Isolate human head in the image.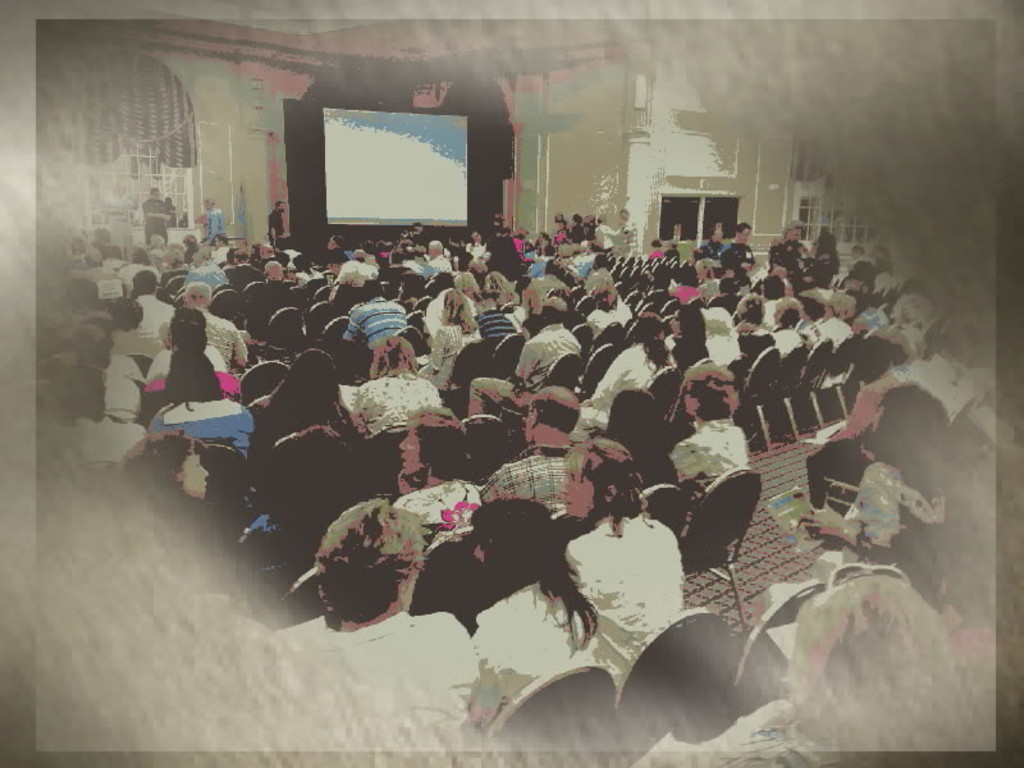
Isolated region: x1=859, y1=385, x2=952, y2=456.
